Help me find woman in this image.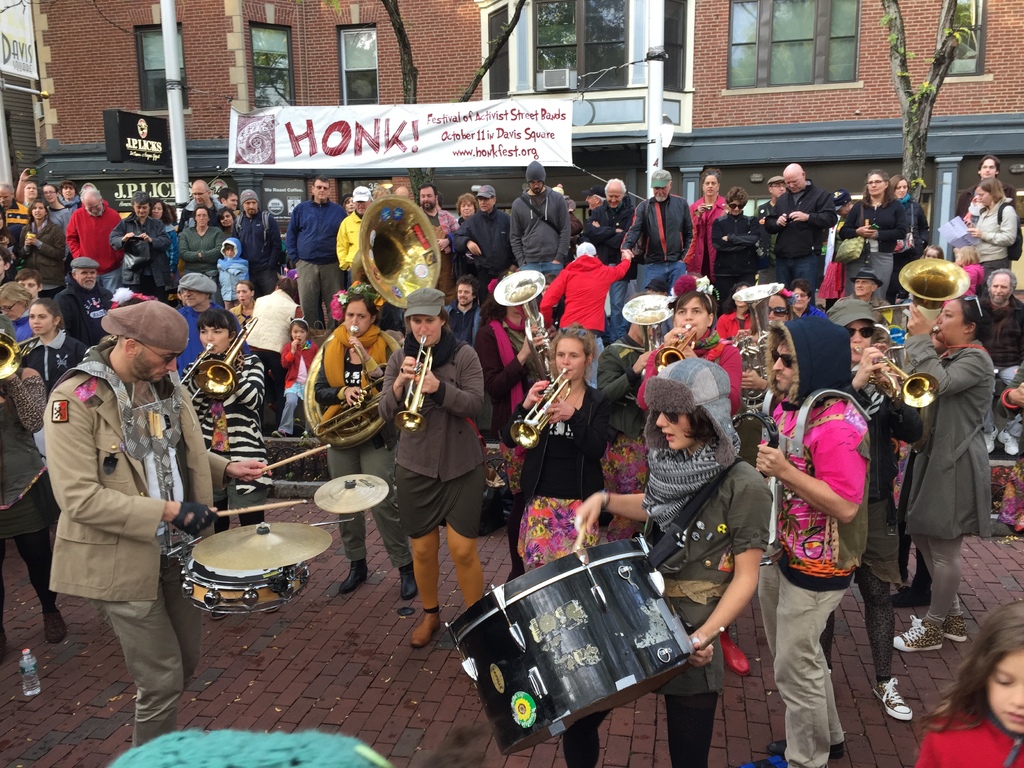
Found it: [left=453, top=193, right=481, bottom=218].
